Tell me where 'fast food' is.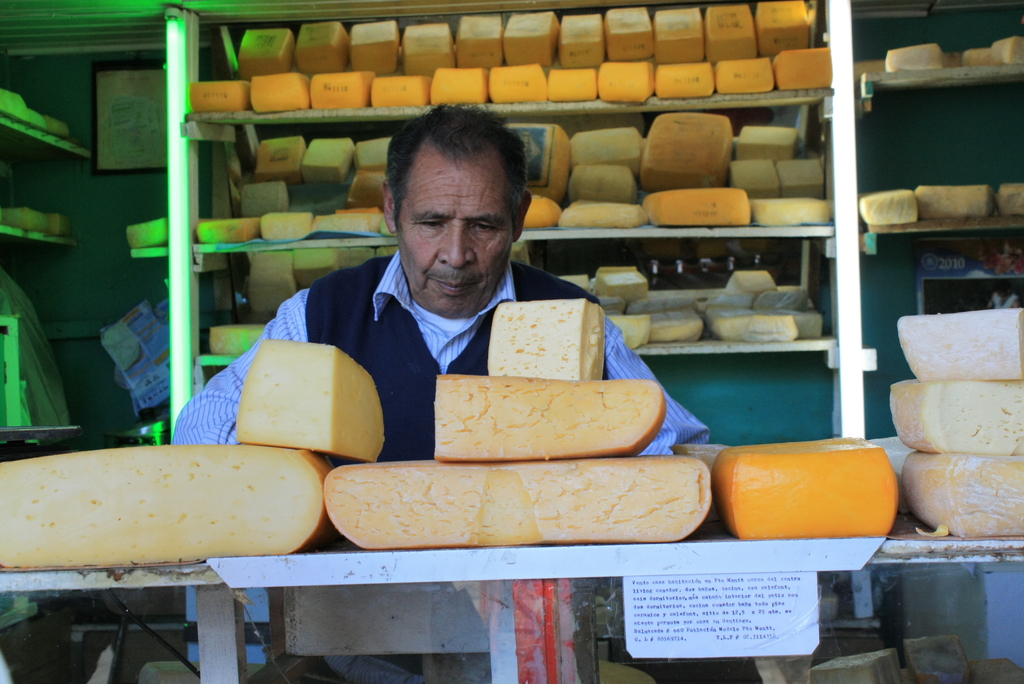
'fast food' is at x1=549 y1=70 x2=602 y2=104.
